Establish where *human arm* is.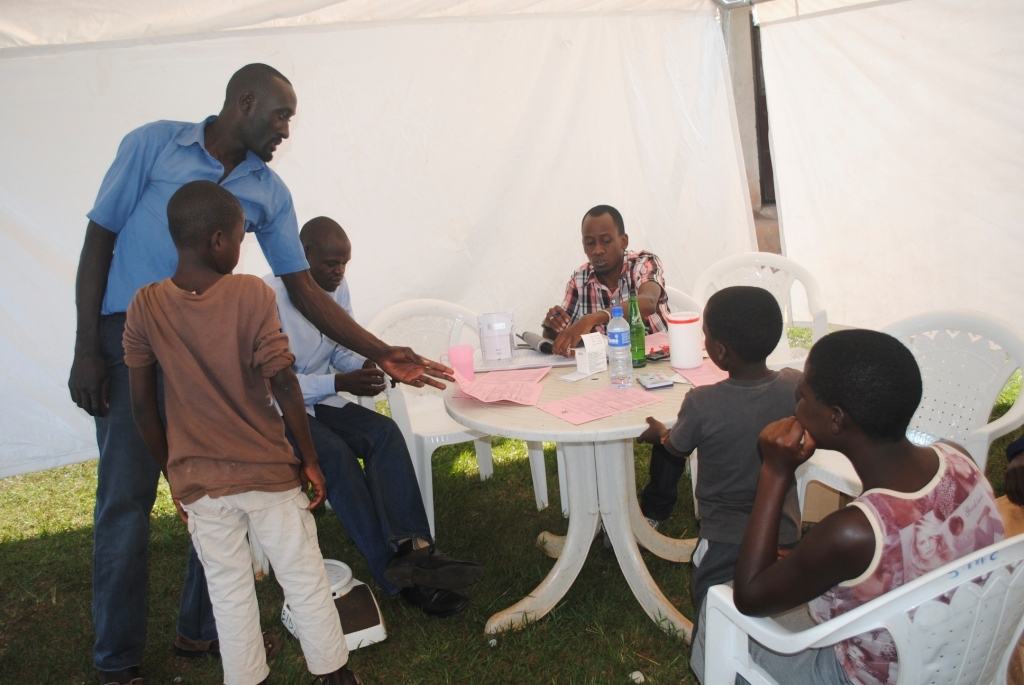
Established at rect(948, 438, 974, 456).
